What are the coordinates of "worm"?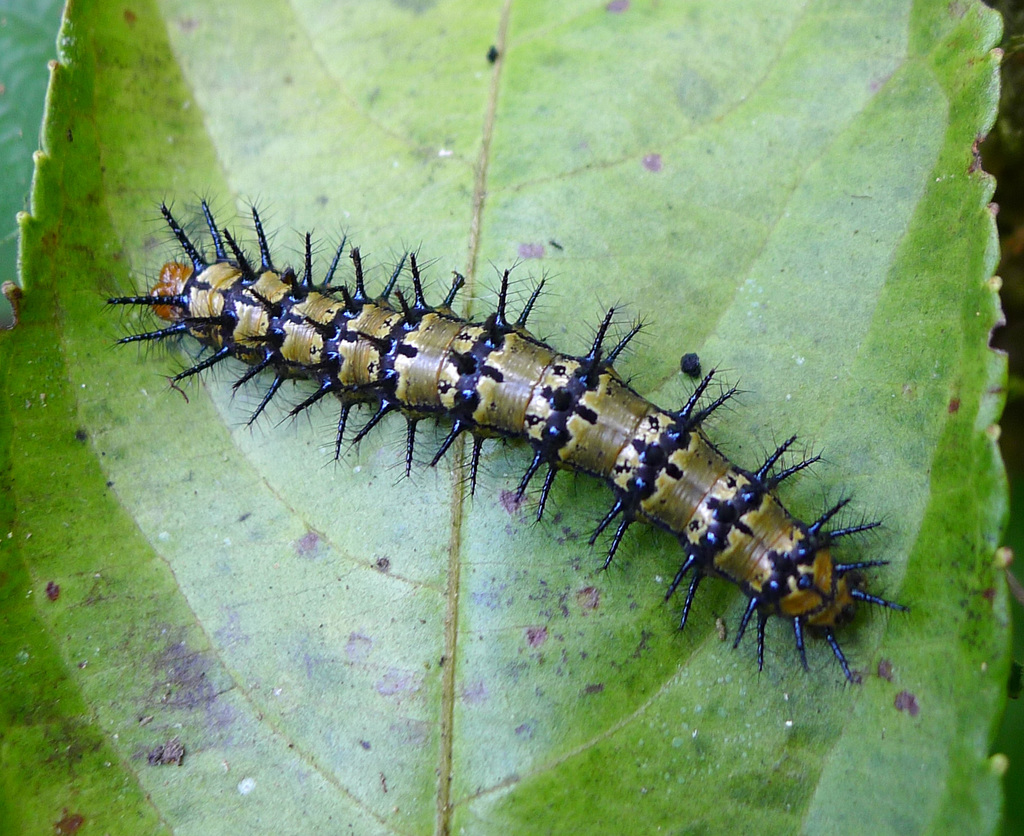
rect(95, 188, 911, 693).
